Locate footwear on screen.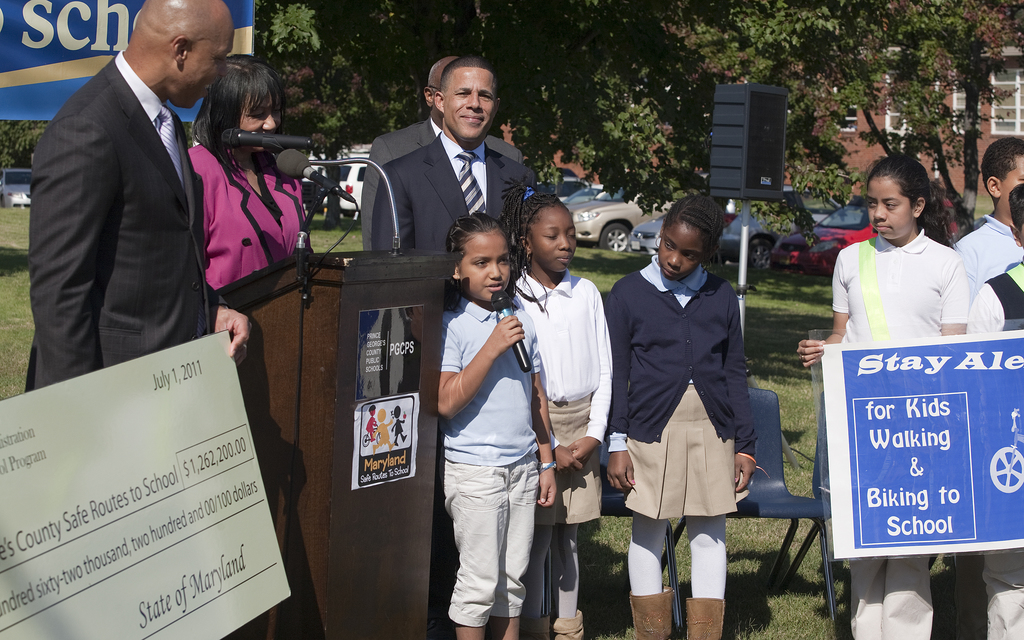
On screen at region(550, 608, 588, 639).
